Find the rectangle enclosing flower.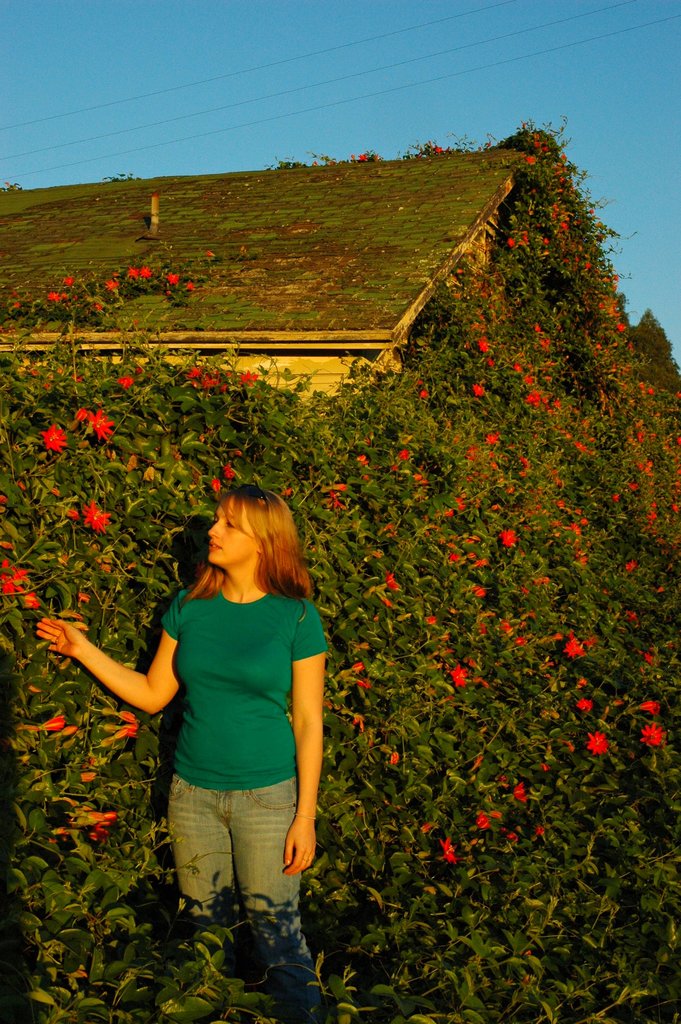
pyautogui.locateOnScreen(240, 367, 261, 388).
